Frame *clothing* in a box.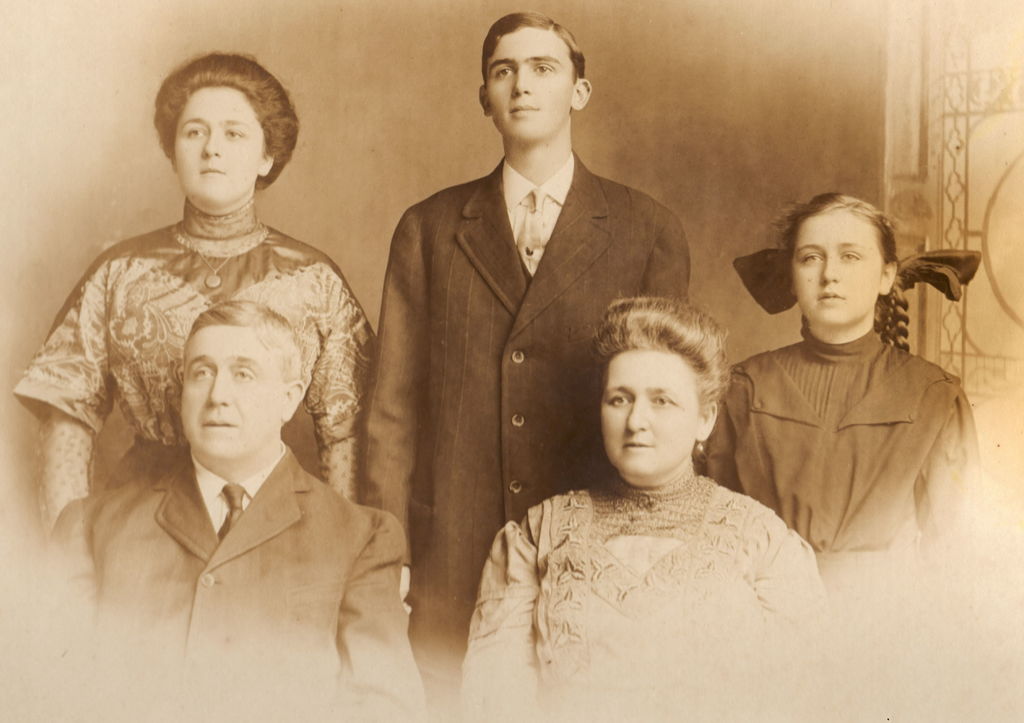
crop(364, 111, 676, 629).
